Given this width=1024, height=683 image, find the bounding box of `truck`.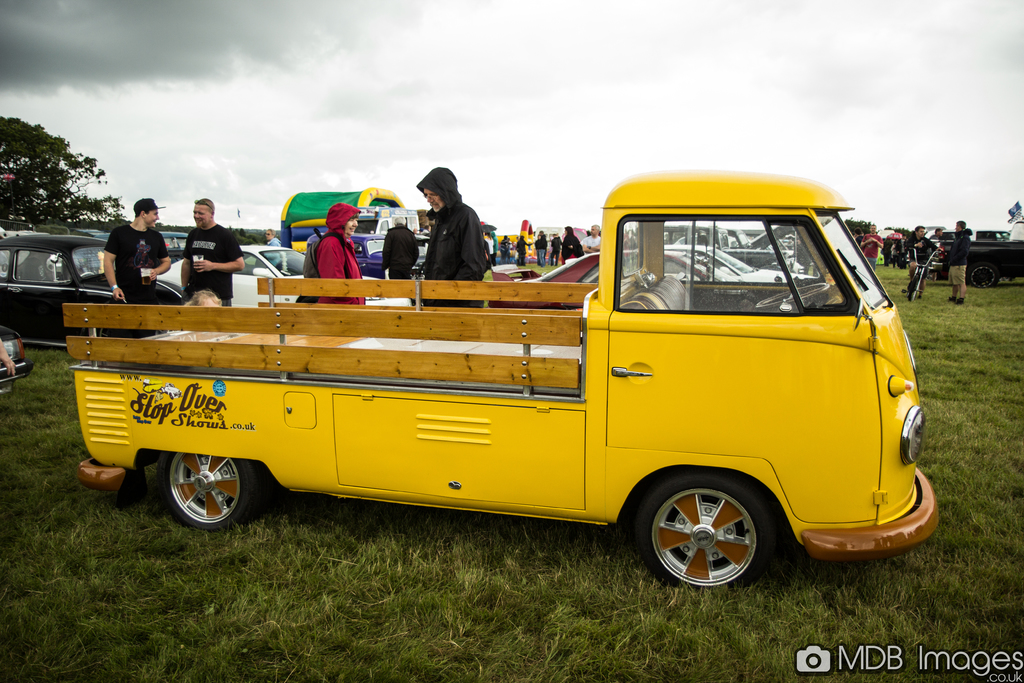
x1=56, y1=190, x2=966, y2=616.
